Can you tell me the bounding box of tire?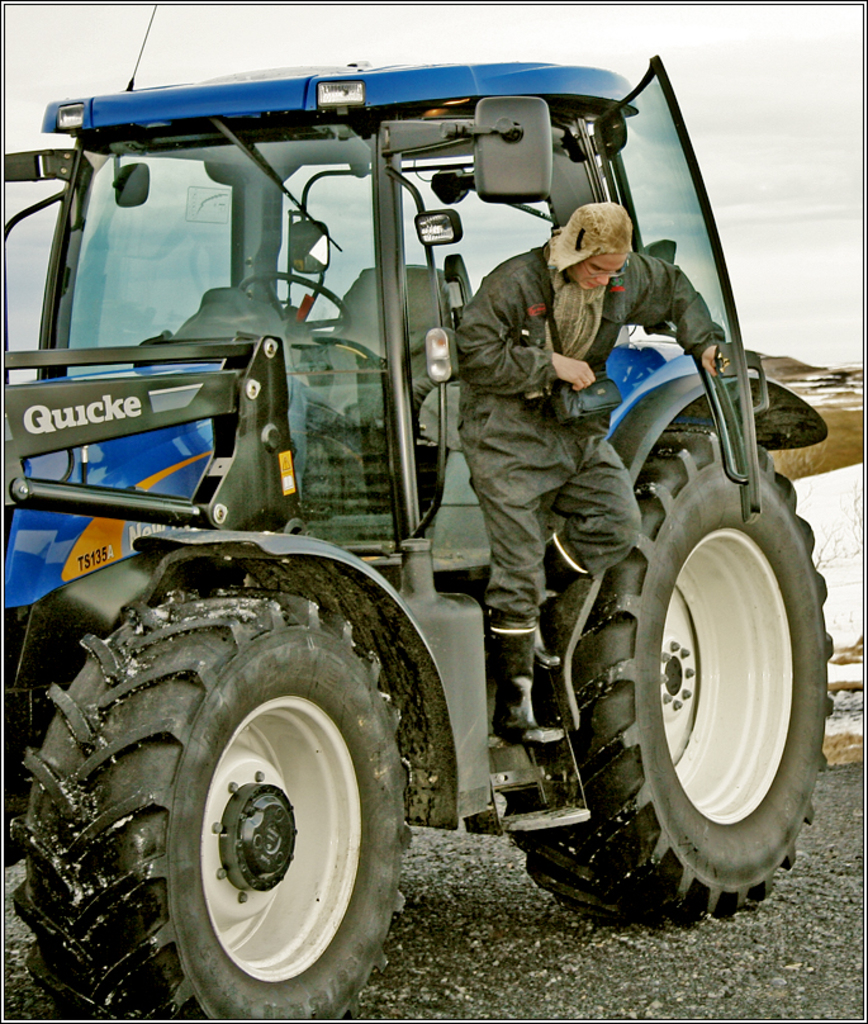
{"x1": 506, "y1": 422, "x2": 838, "y2": 924}.
